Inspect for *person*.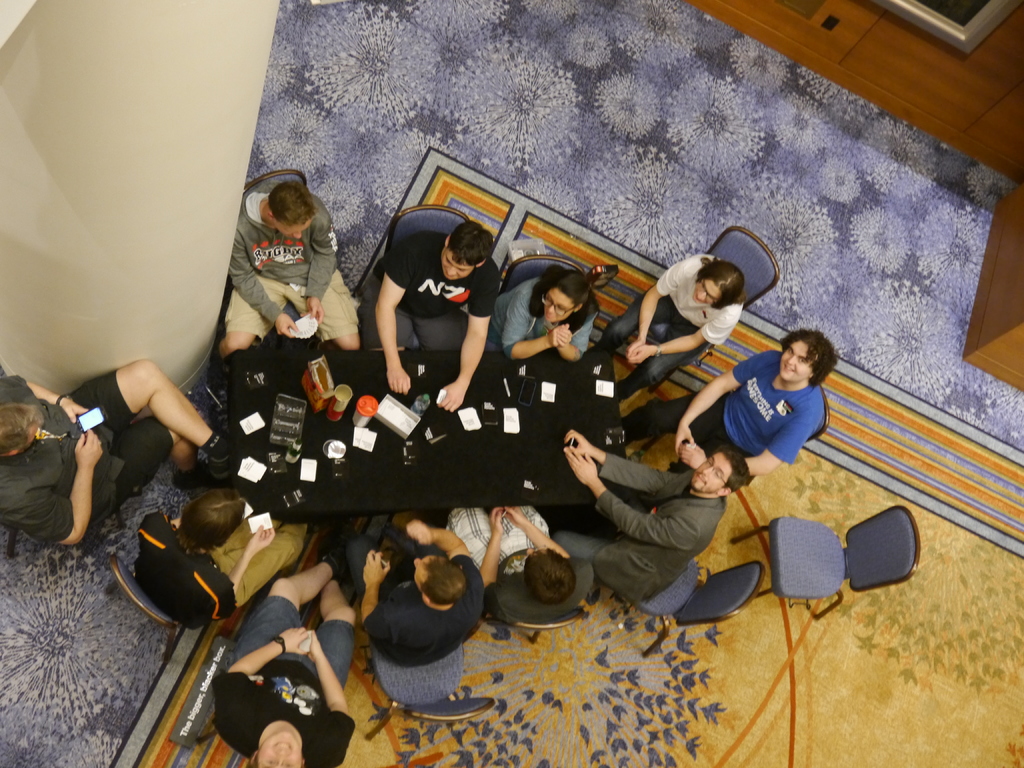
Inspection: <box>234,168,344,390</box>.
